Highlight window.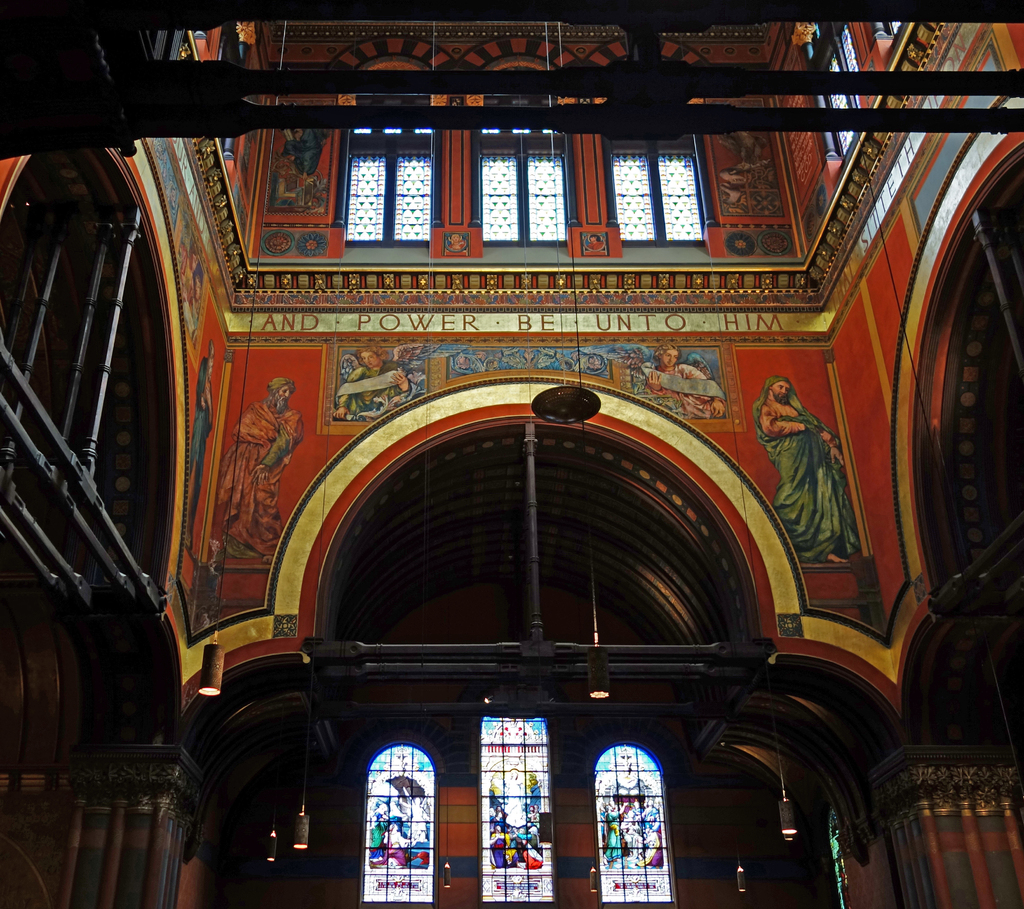
Highlighted region: (474, 123, 602, 243).
